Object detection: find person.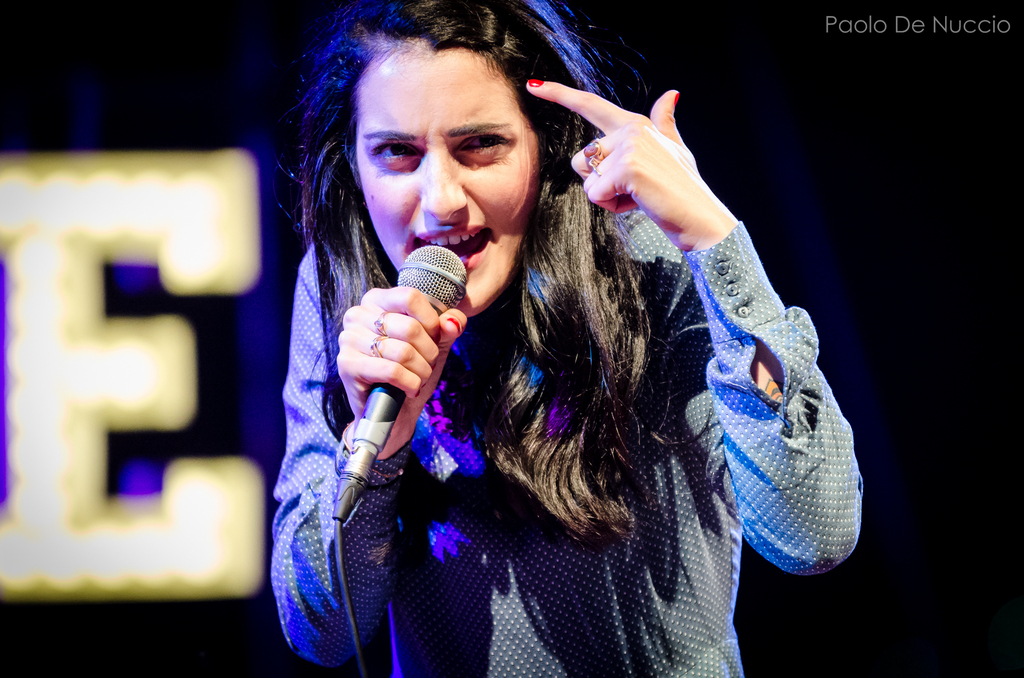
268 0 865 677.
